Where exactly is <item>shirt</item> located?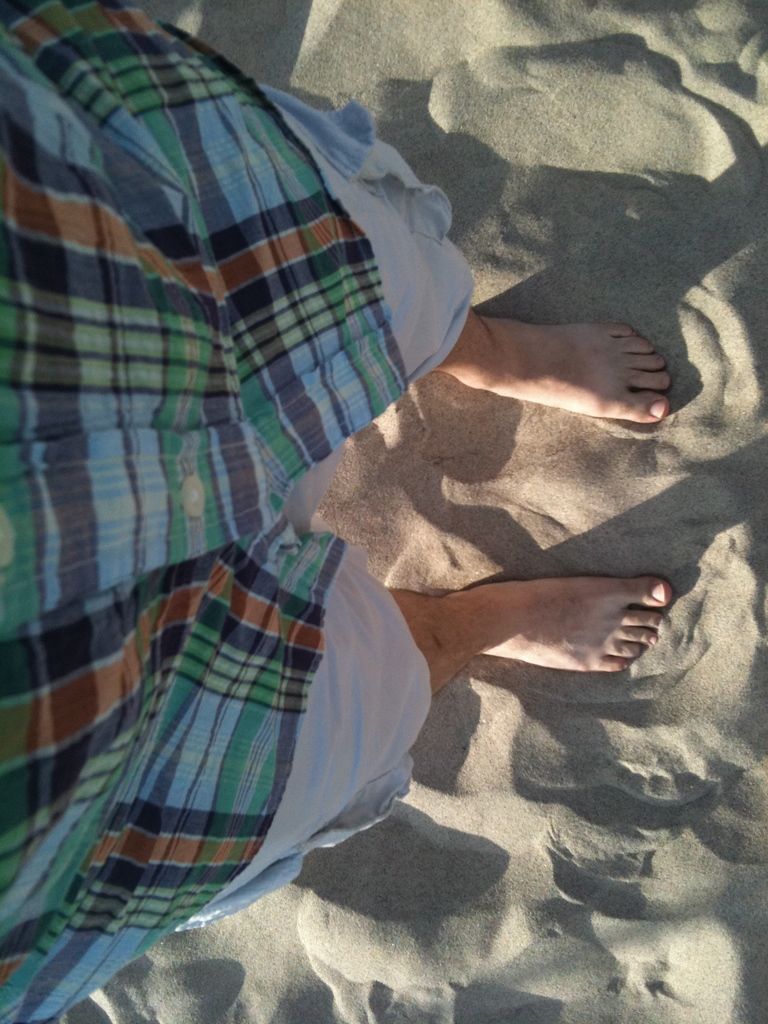
Its bounding box is locate(0, 0, 406, 1020).
